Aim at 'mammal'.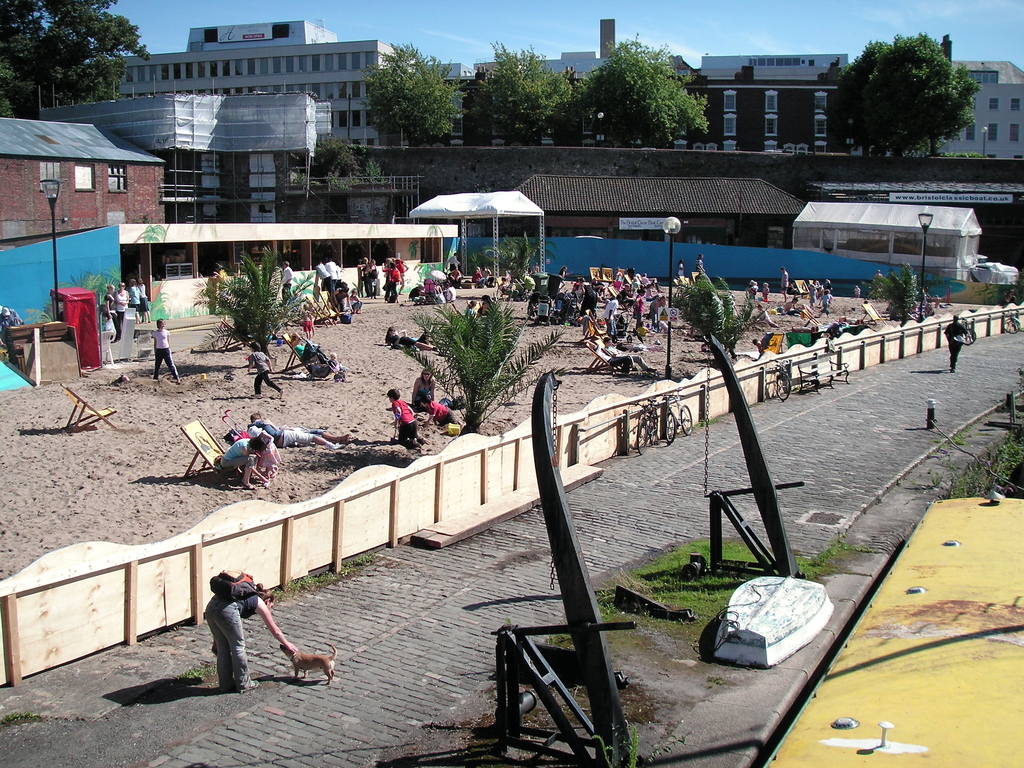
Aimed at l=947, t=315, r=972, b=377.
